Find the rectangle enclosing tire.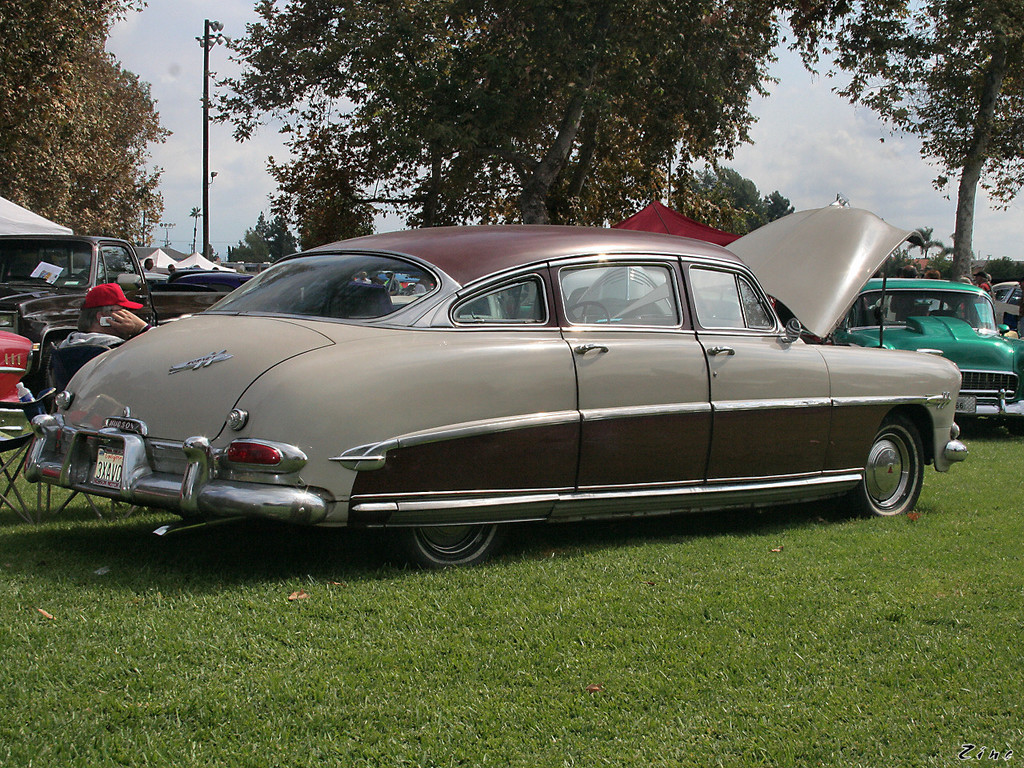
box=[1008, 416, 1023, 437].
